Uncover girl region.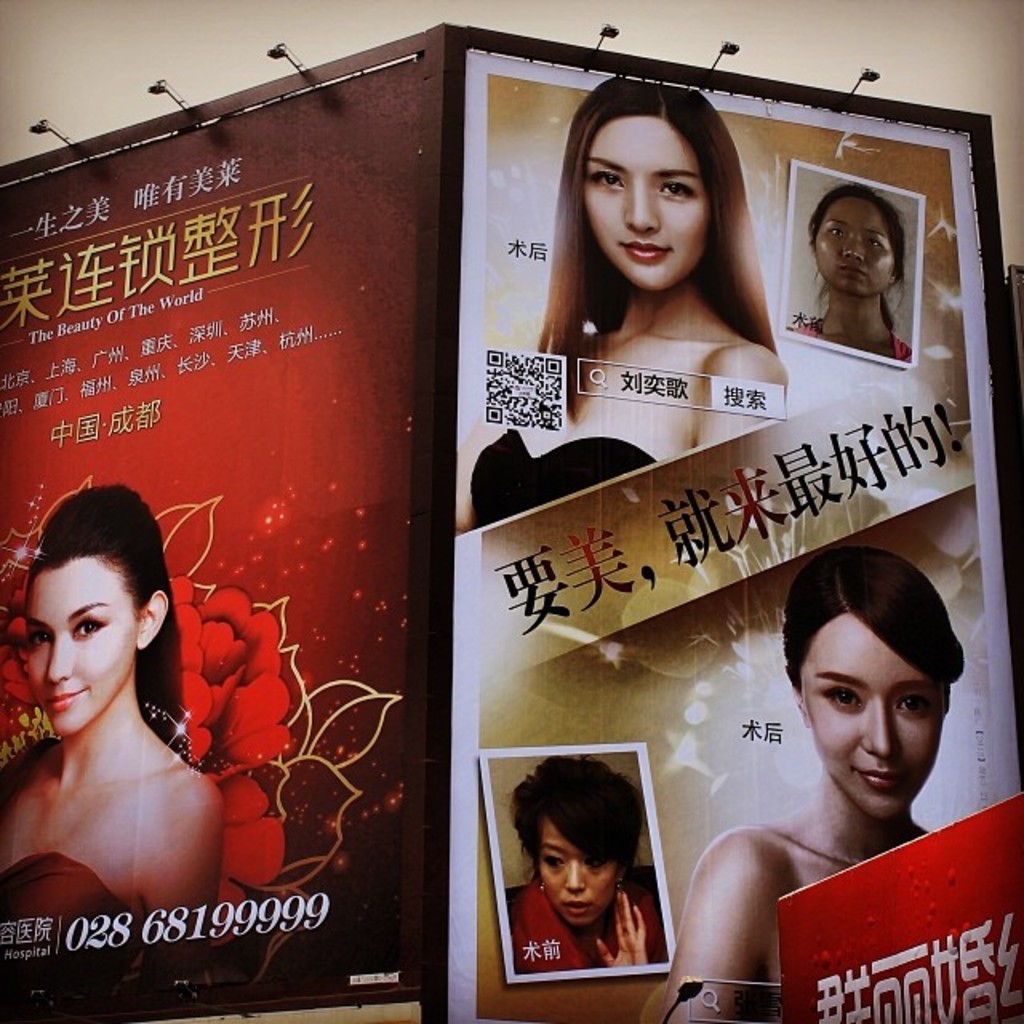
Uncovered: <region>789, 179, 914, 360</region>.
